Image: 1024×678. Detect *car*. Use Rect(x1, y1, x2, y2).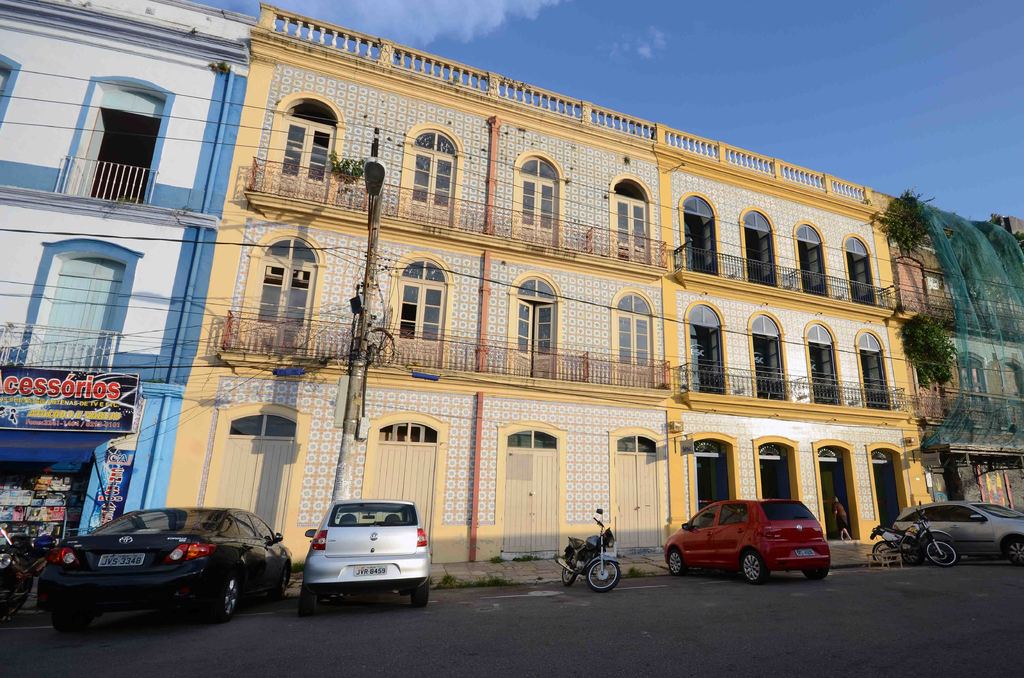
Rect(35, 503, 291, 622).
